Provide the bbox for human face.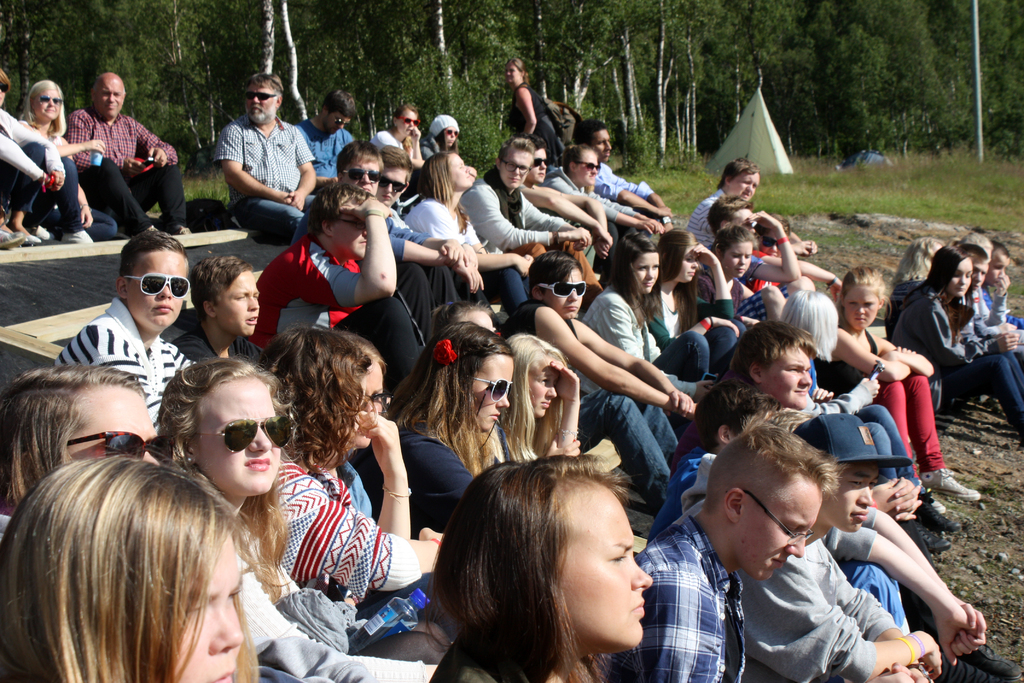
(737, 488, 820, 580).
